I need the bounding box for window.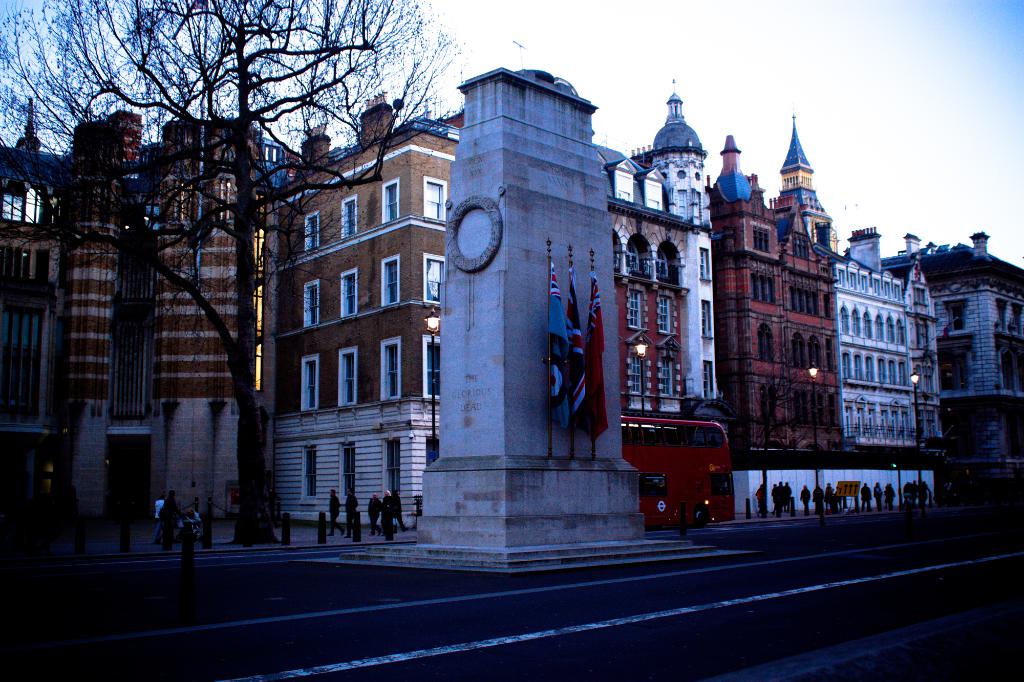
Here it is: <region>845, 315, 846, 327</region>.
